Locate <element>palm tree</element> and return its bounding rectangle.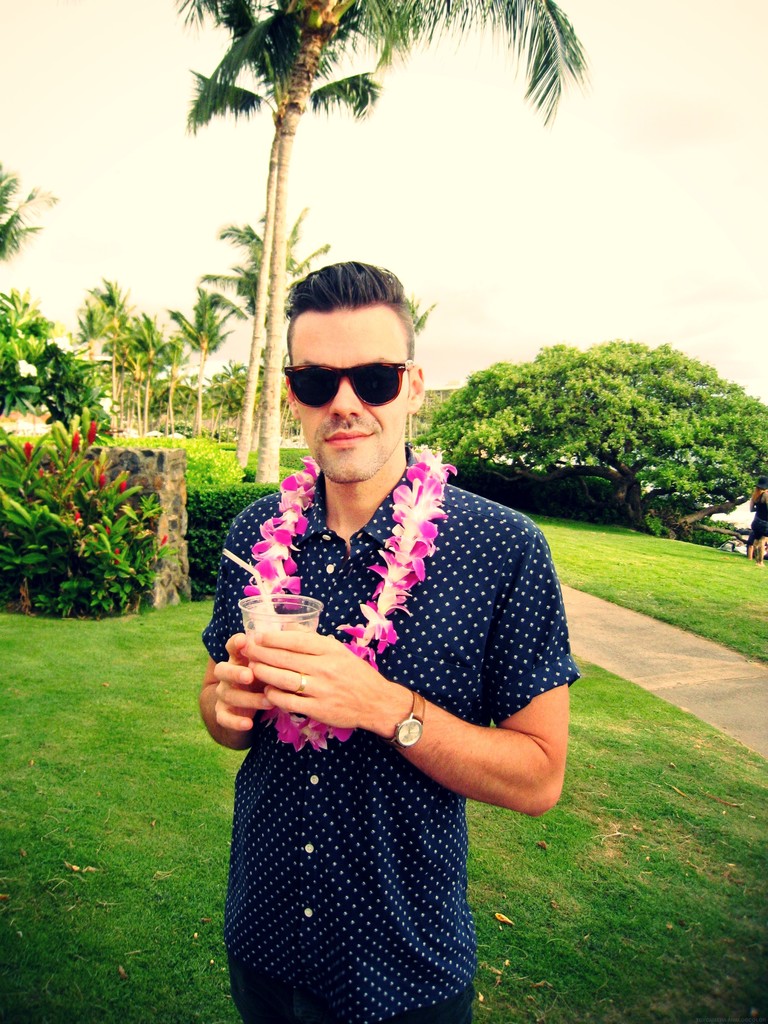
(left=74, top=291, right=103, bottom=452).
